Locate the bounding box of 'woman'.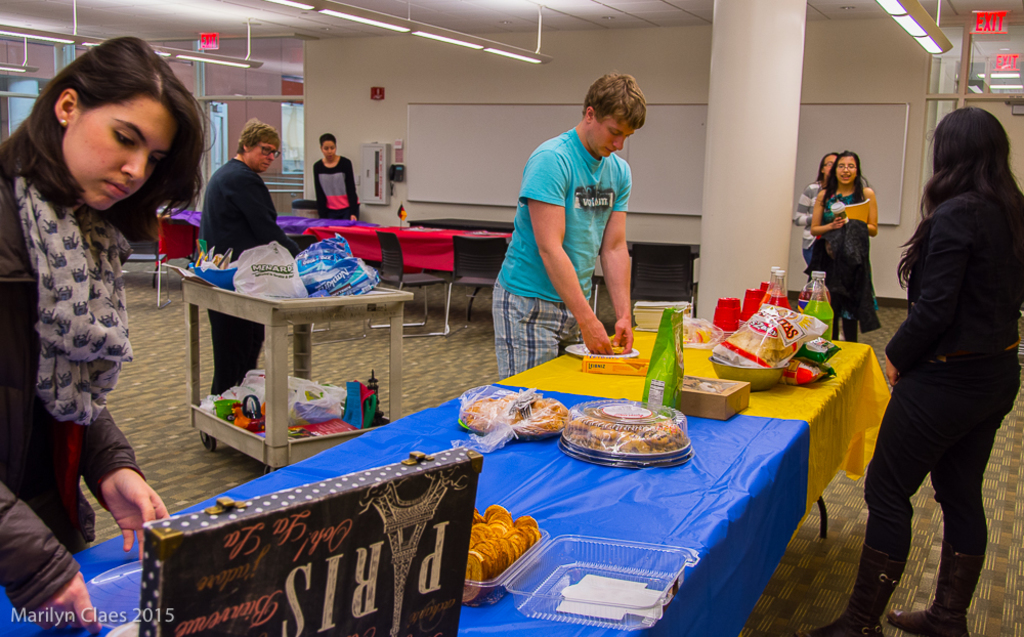
Bounding box: box(1, 36, 222, 636).
